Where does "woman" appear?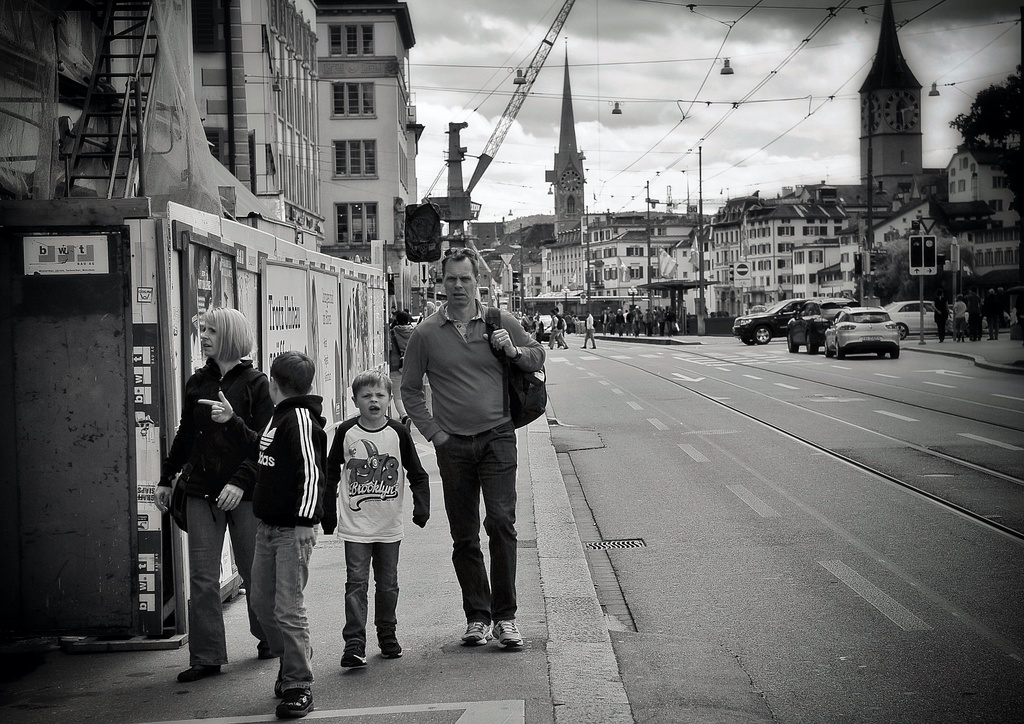
Appears at region(936, 292, 948, 343).
